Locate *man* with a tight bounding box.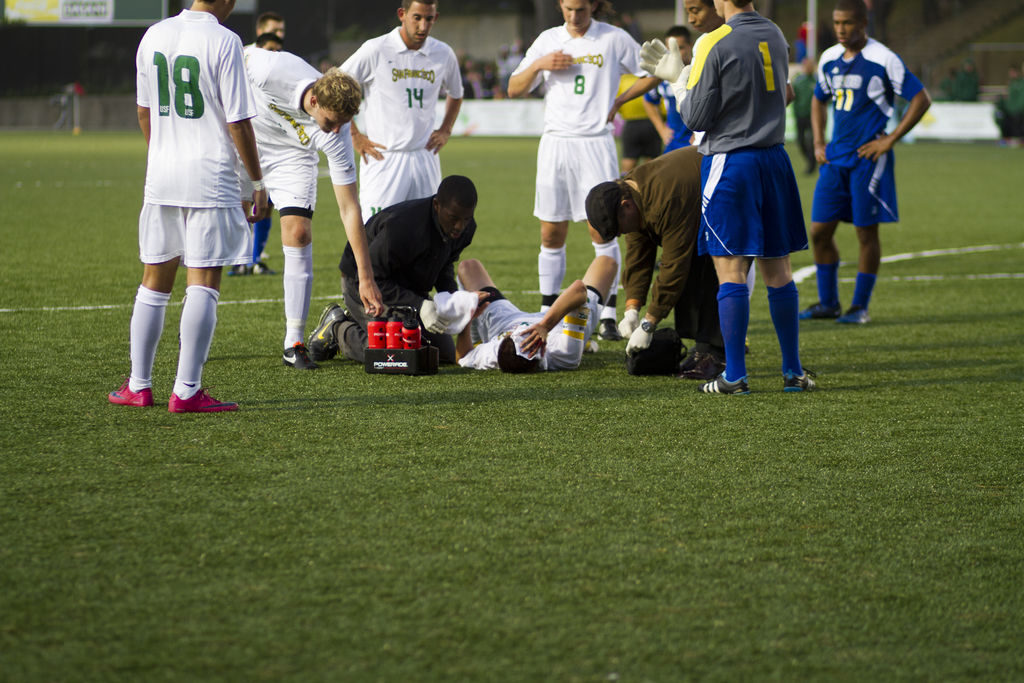
(left=509, top=0, right=673, bottom=343).
